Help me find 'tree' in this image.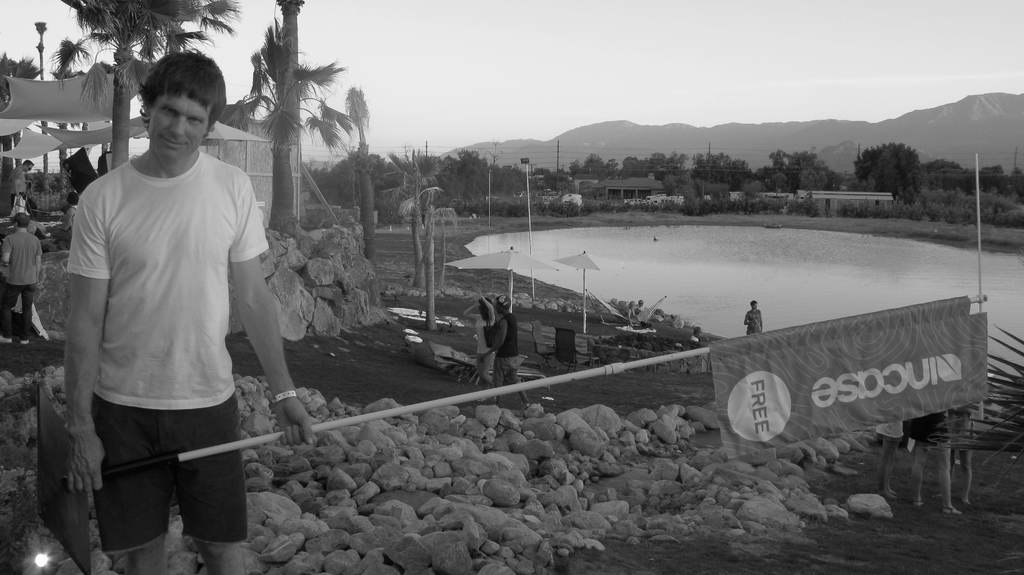
Found it: {"left": 51, "top": 0, "right": 237, "bottom": 171}.
